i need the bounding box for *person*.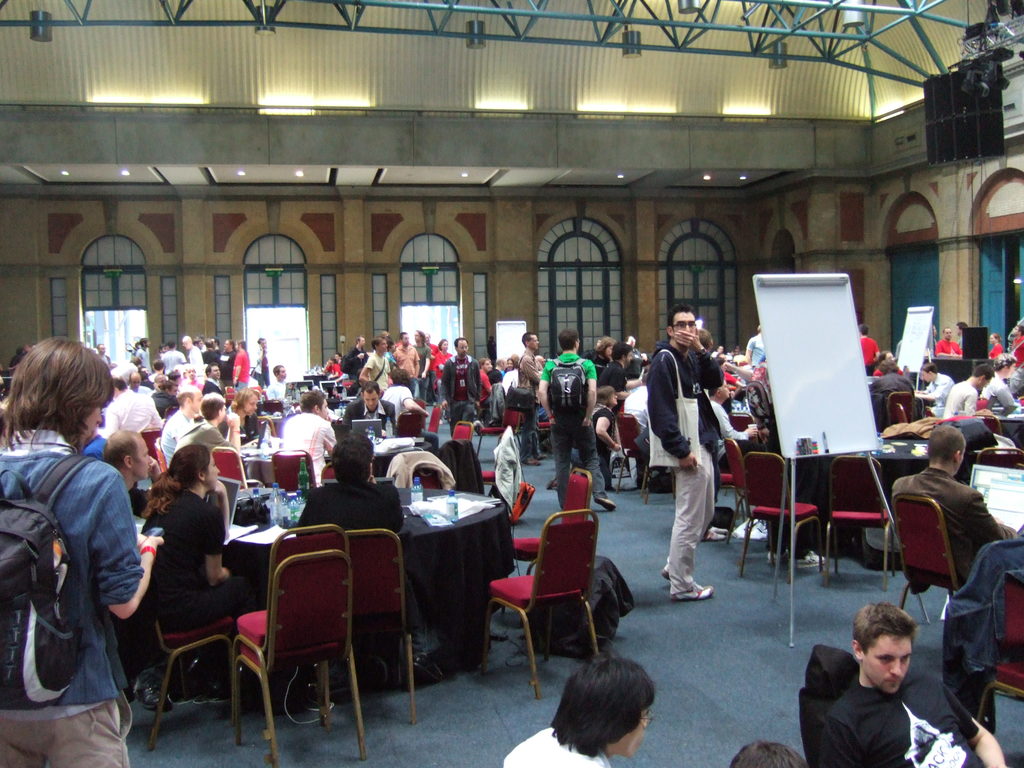
Here it is: <bbox>415, 331, 432, 401</bbox>.
